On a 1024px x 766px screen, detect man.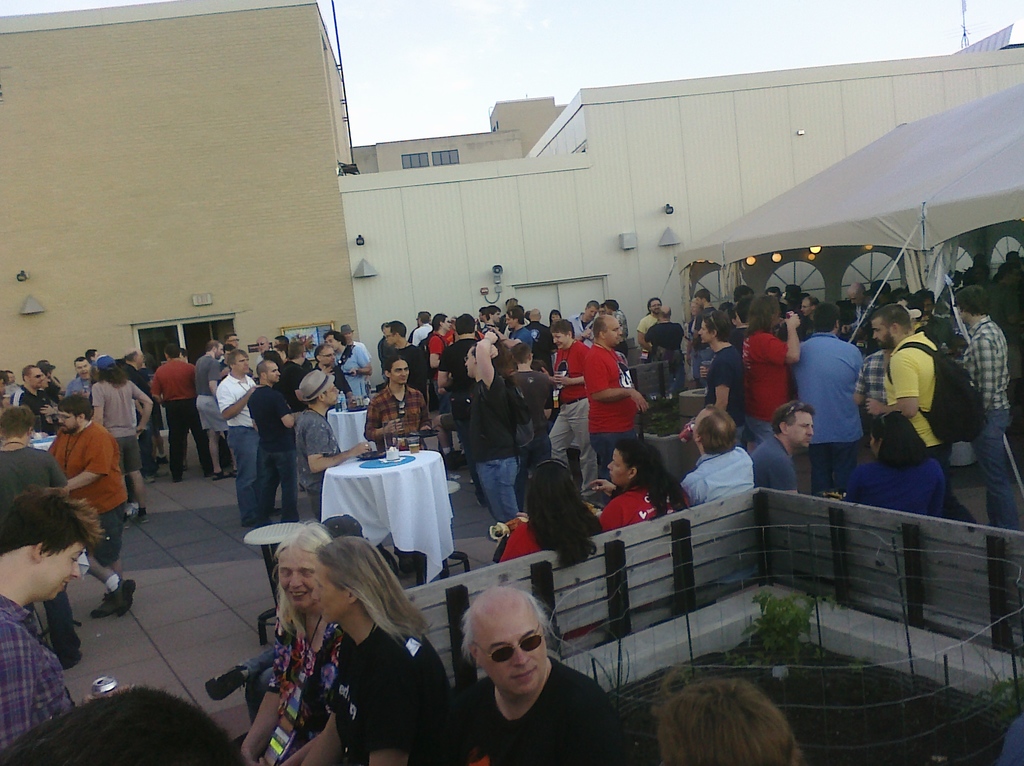
Rect(381, 321, 428, 412).
